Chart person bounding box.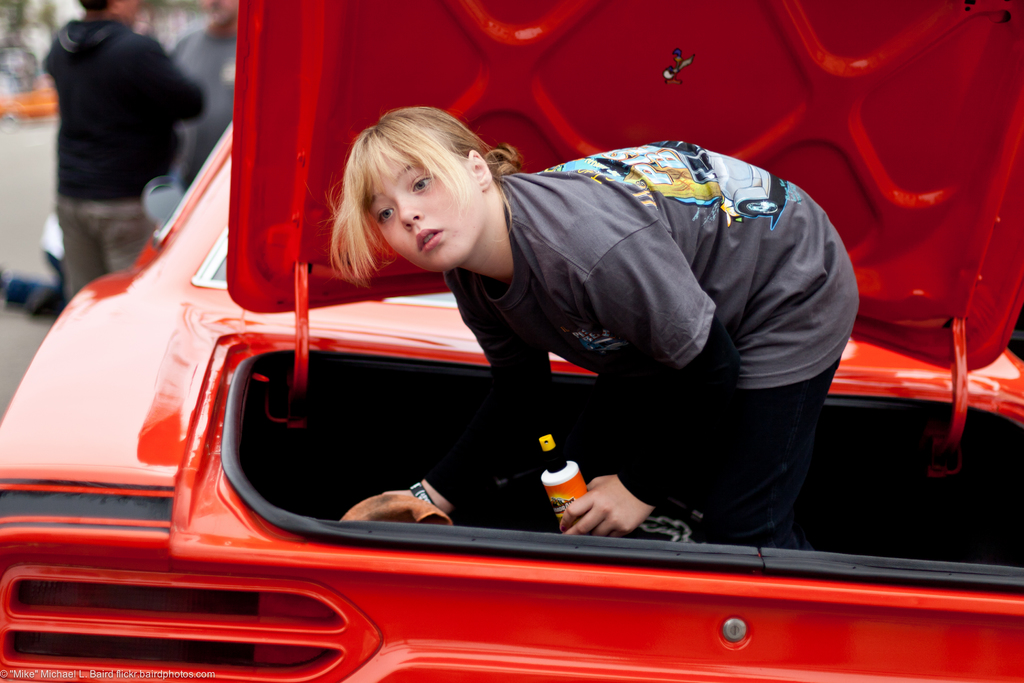
Charted: [x1=165, y1=0, x2=239, y2=193].
